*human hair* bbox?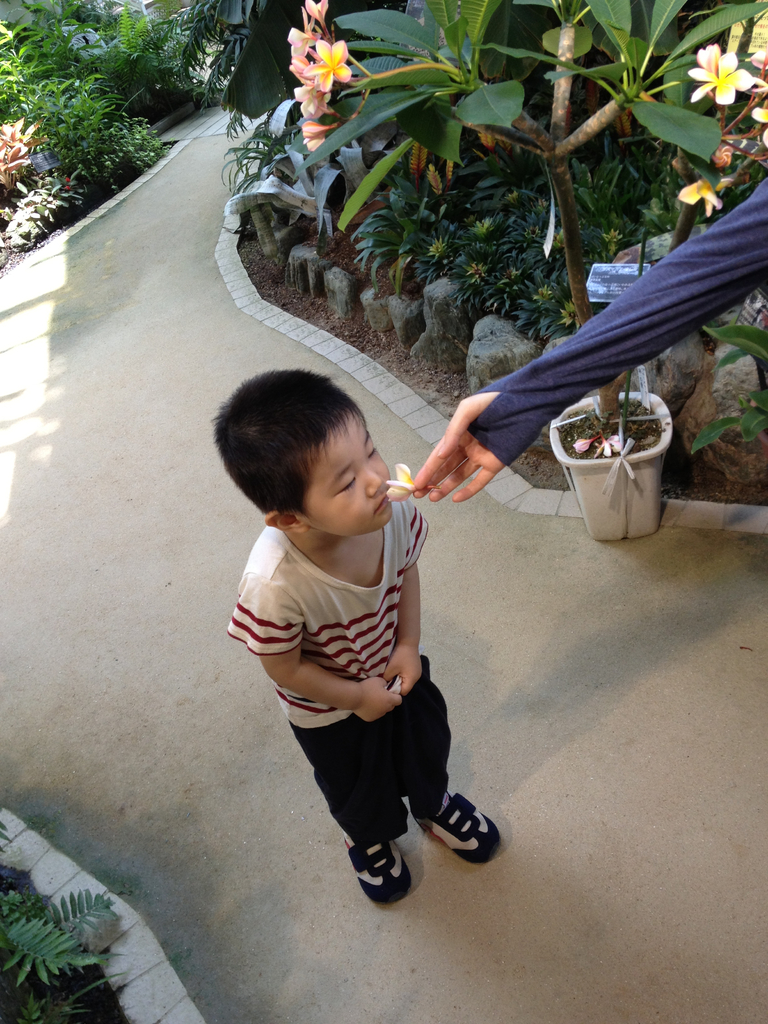
204, 355, 397, 513
